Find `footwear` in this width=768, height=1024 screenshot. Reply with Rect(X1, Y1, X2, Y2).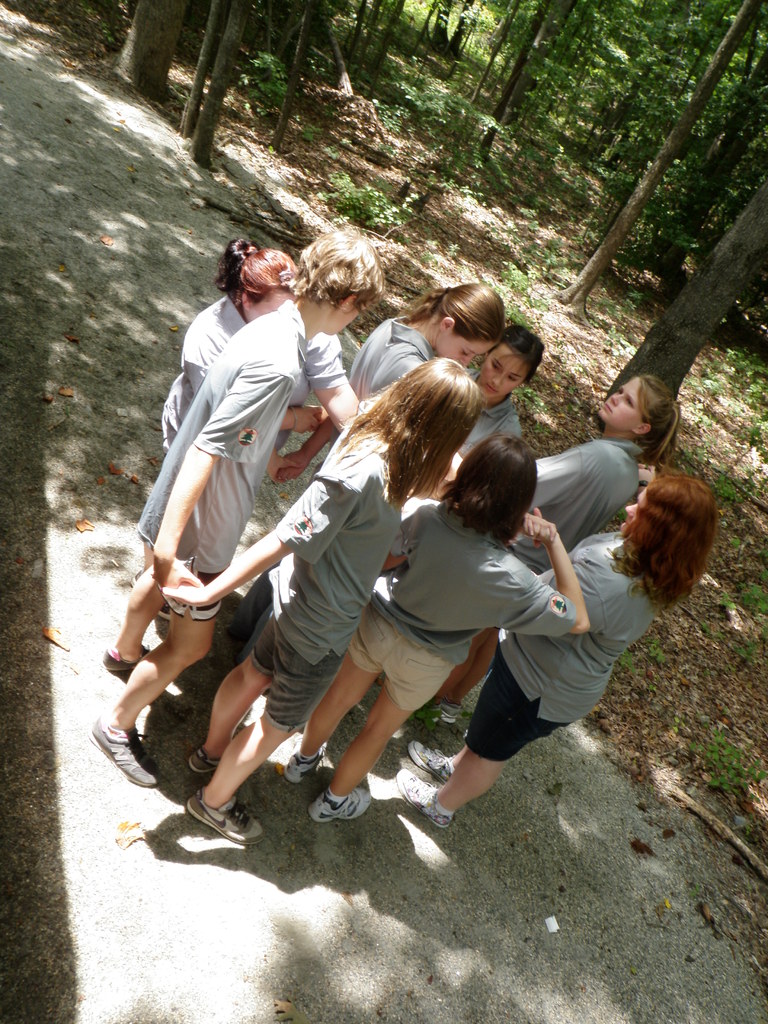
Rect(282, 741, 332, 788).
